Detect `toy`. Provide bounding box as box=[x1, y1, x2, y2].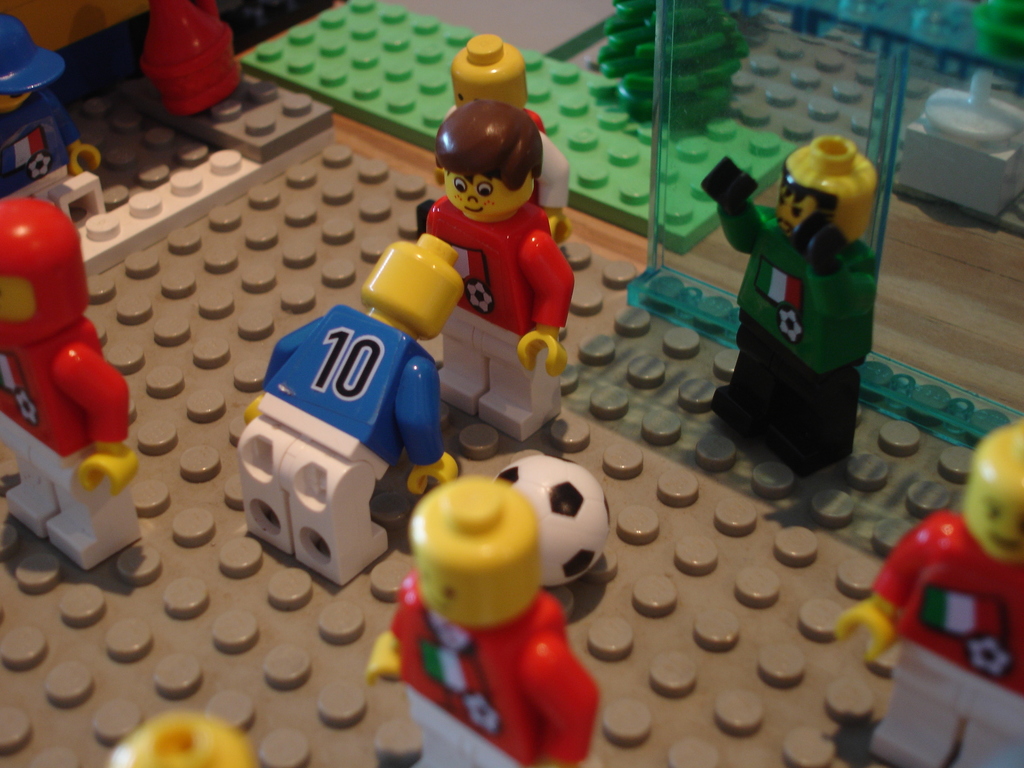
box=[420, 97, 572, 438].
